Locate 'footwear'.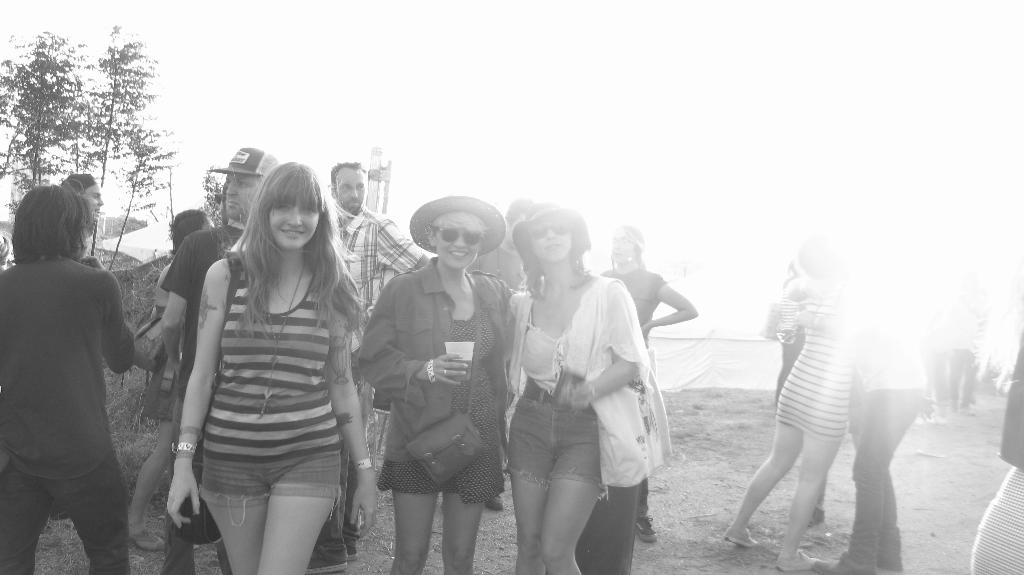
Bounding box: pyautogui.locateOnScreen(127, 528, 169, 551).
